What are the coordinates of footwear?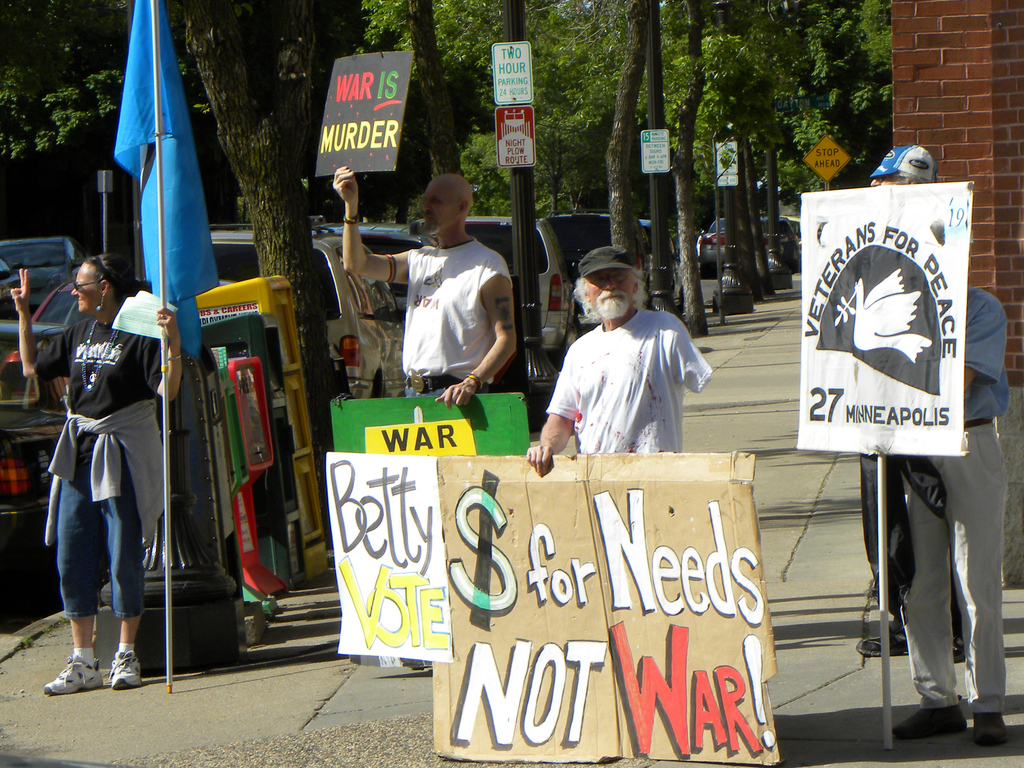
{"x1": 44, "y1": 643, "x2": 134, "y2": 707}.
